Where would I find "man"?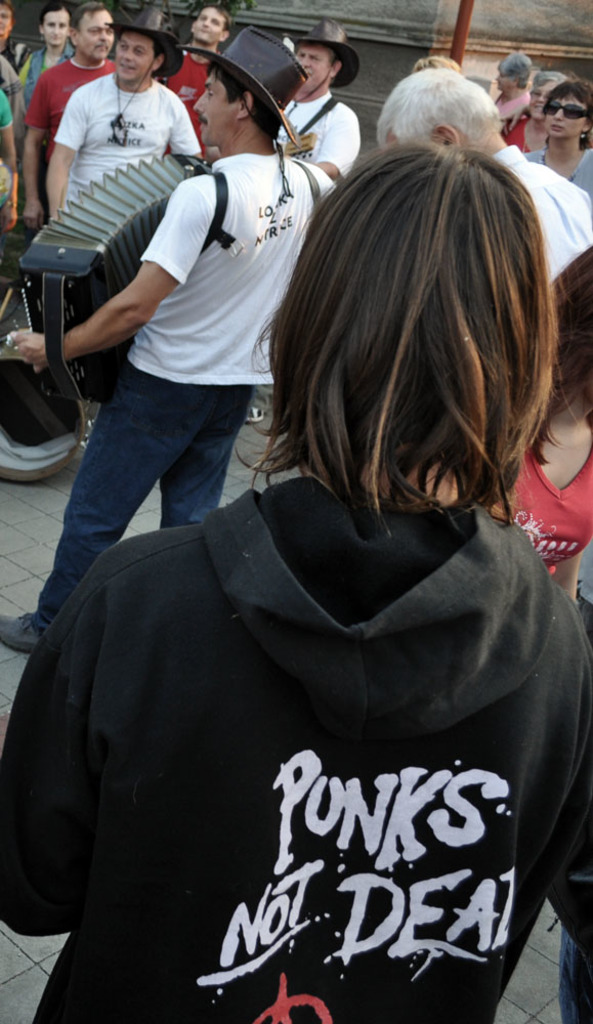
At box(248, 17, 365, 422).
